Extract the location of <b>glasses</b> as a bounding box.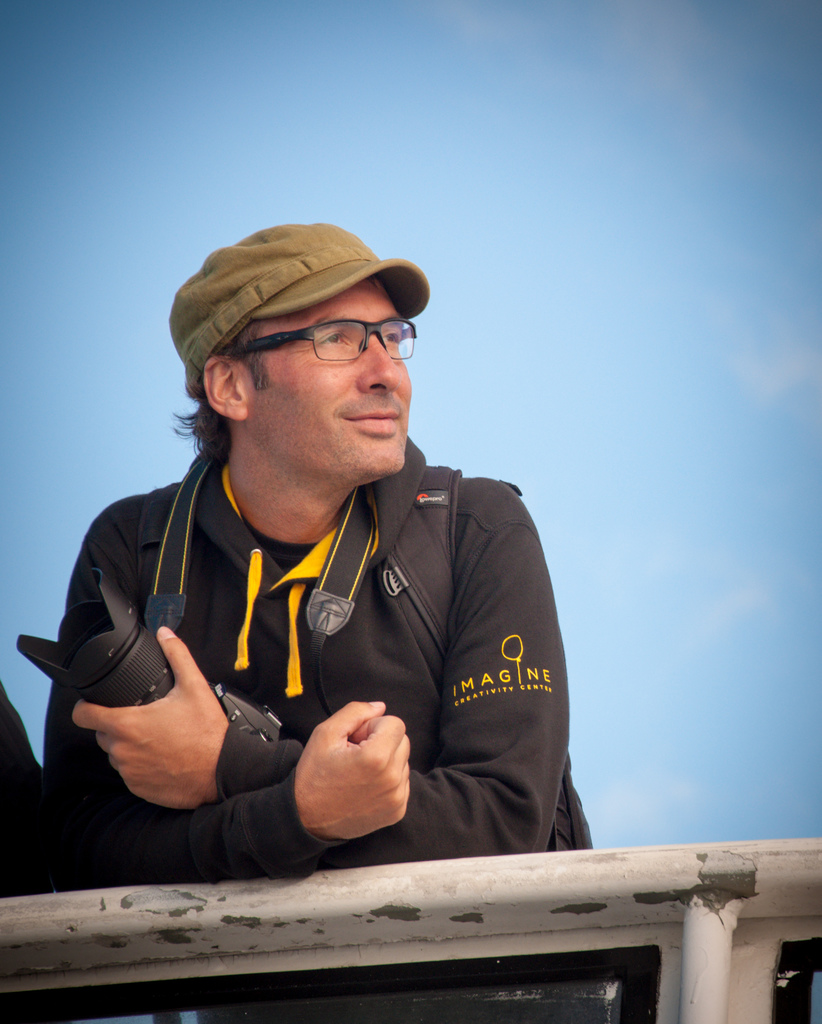
x1=230, y1=314, x2=421, y2=364.
